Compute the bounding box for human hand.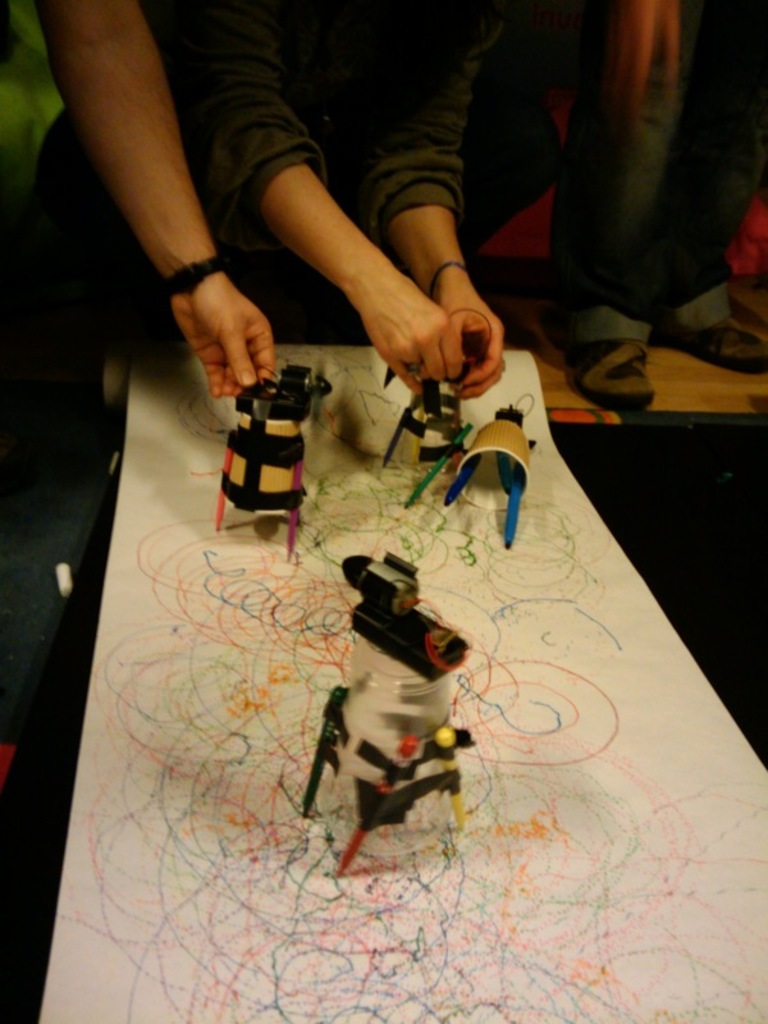
<box>351,266,467,399</box>.
